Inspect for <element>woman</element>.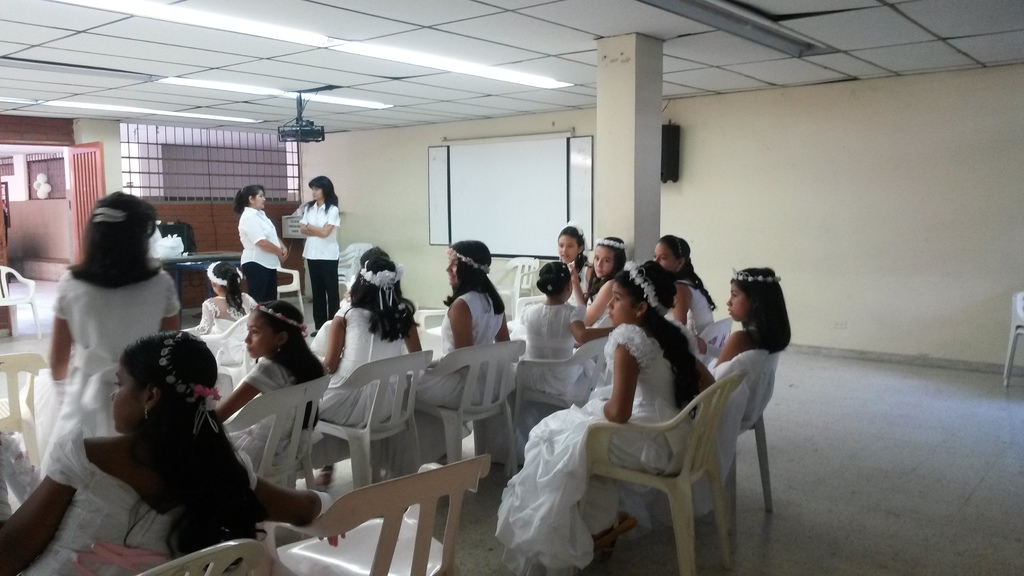
Inspection: 36,187,179,465.
